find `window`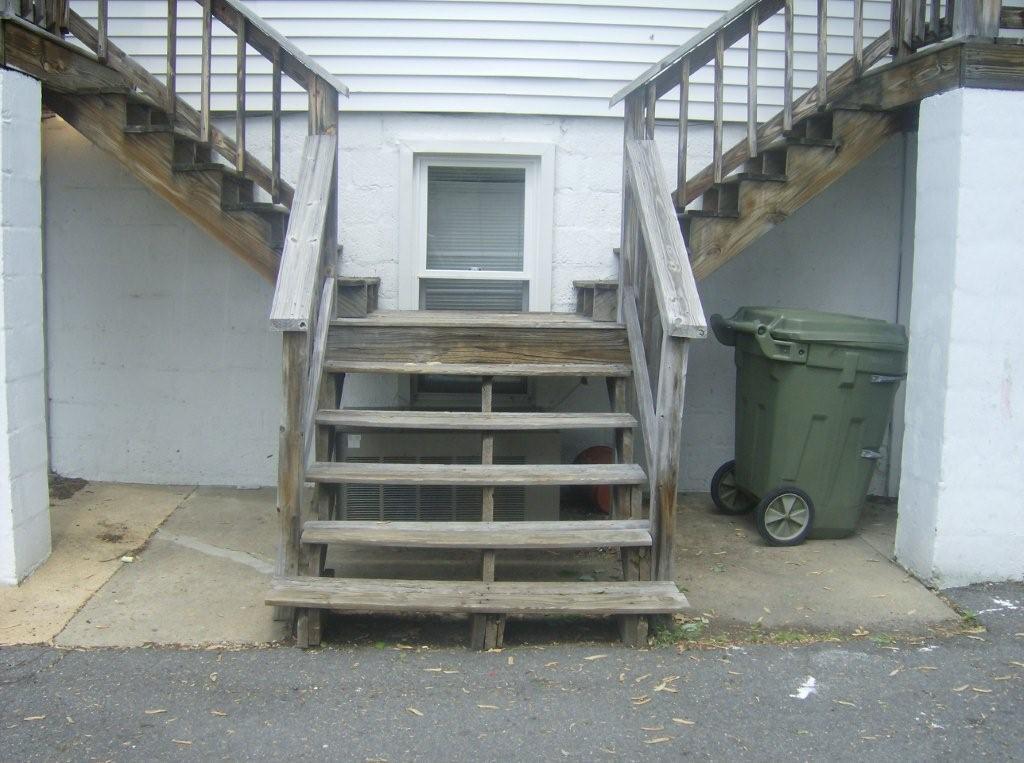
Rect(400, 141, 554, 418)
